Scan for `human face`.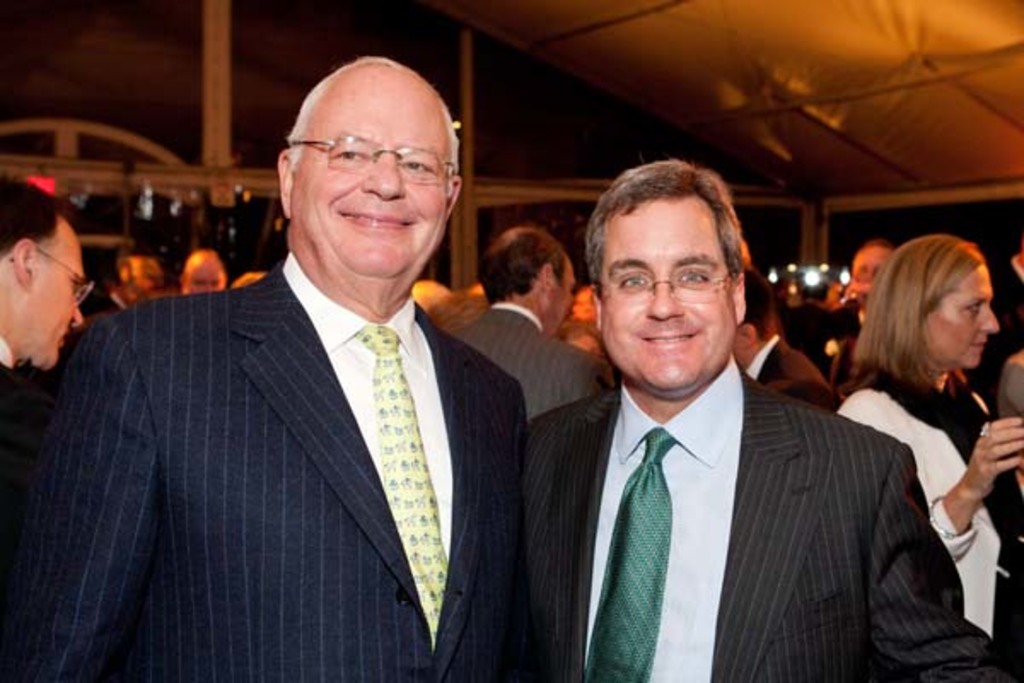
Scan result: <bbox>183, 263, 224, 290</bbox>.
